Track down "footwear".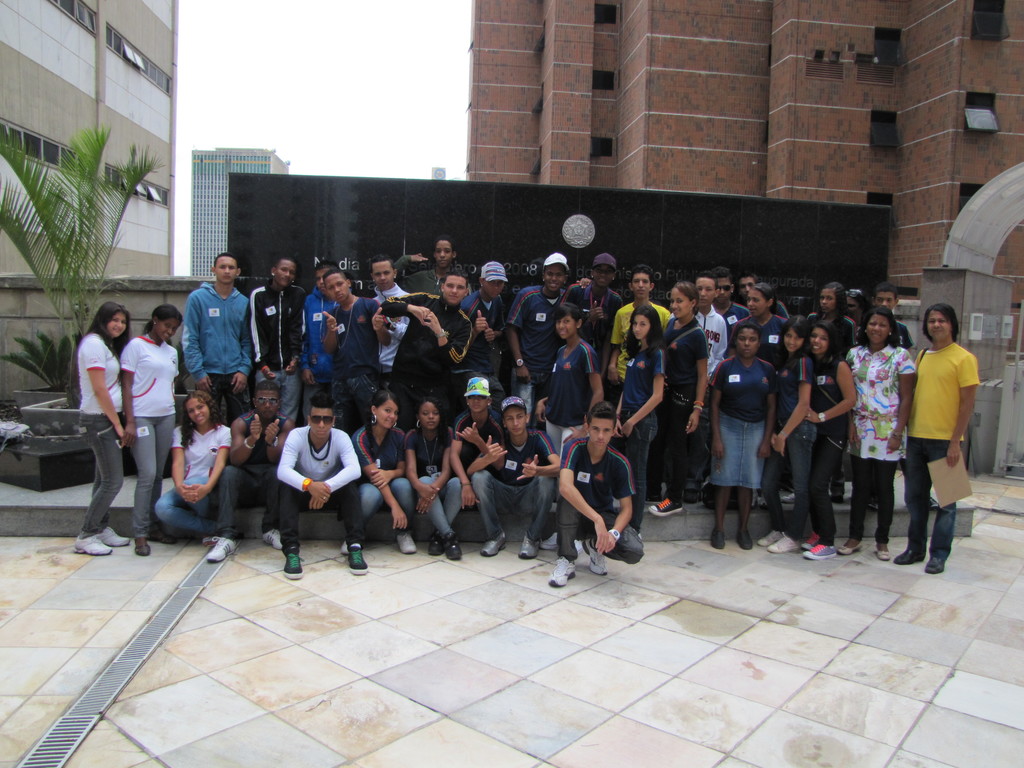
Tracked to locate(782, 492, 797, 506).
